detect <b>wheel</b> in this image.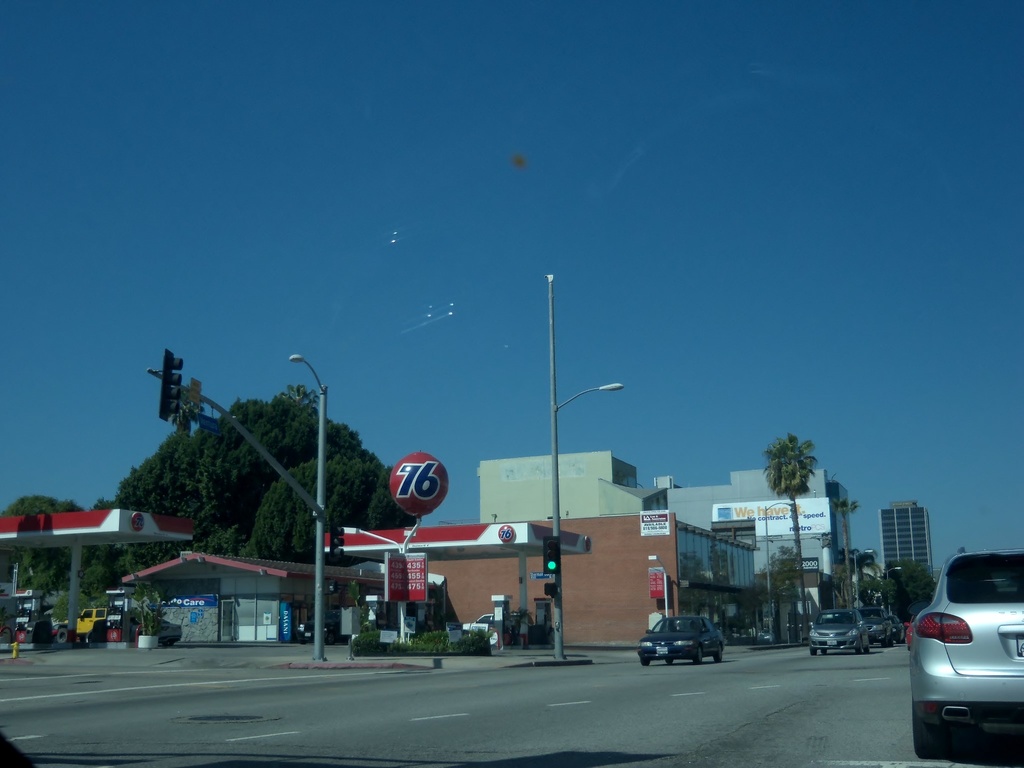
Detection: (853,647,861,658).
